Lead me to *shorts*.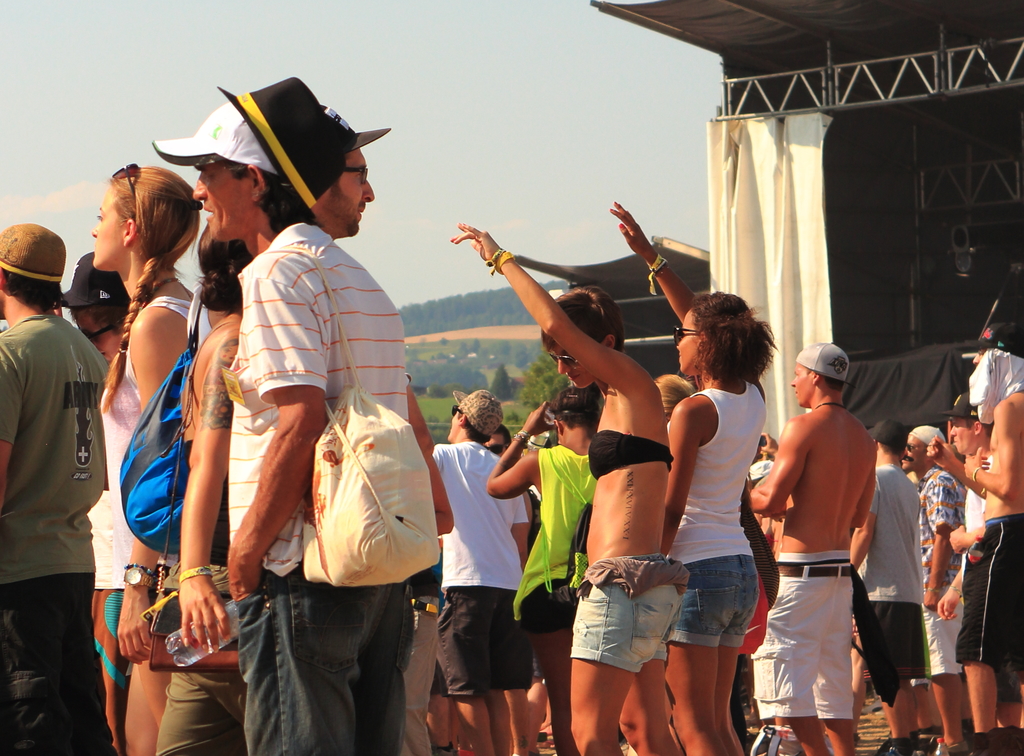
Lead to {"left": 927, "top": 595, "right": 963, "bottom": 677}.
